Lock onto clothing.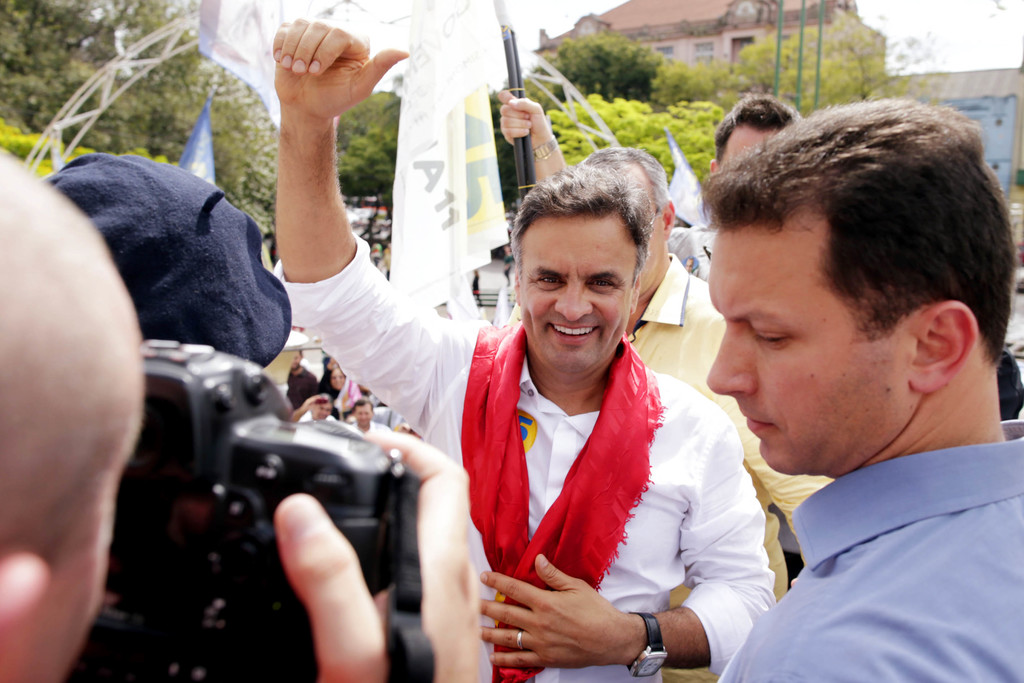
Locked: pyautogui.locateOnScreen(284, 370, 424, 432).
